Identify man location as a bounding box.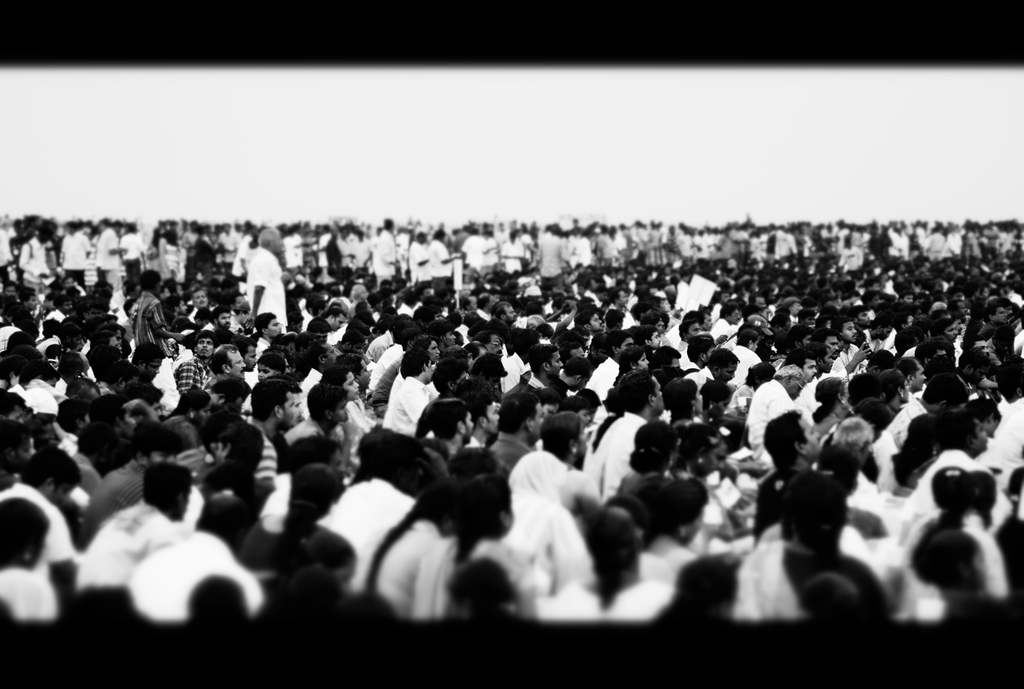
(left=244, top=381, right=297, bottom=488).
